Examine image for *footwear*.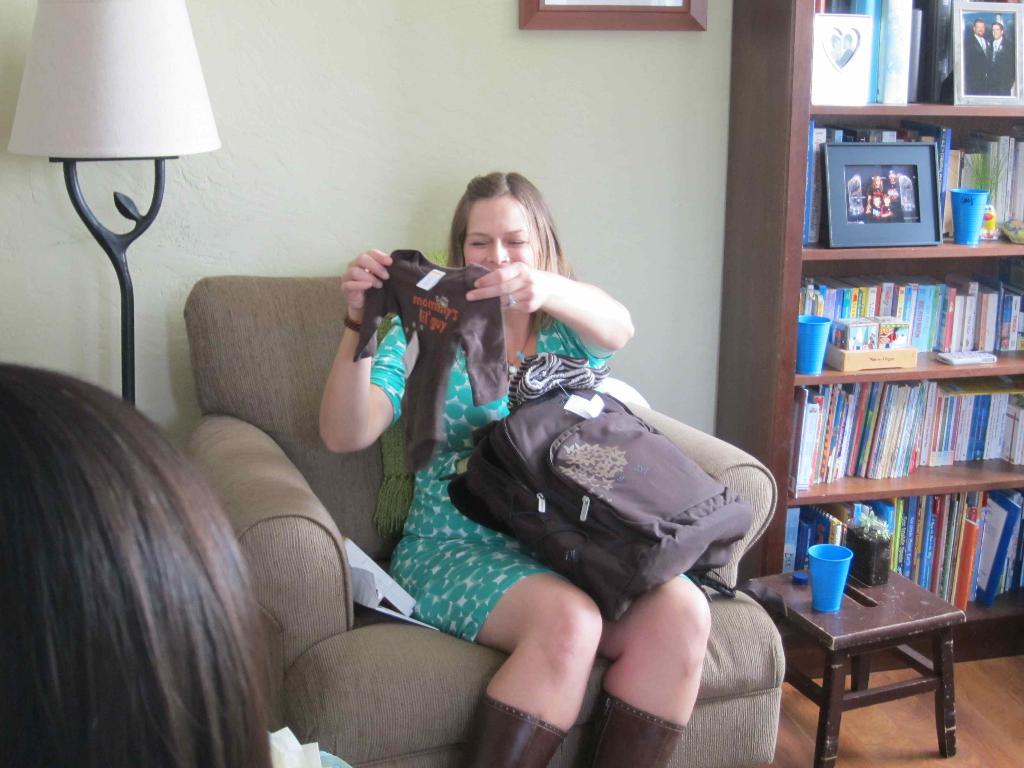
Examination result: box=[466, 692, 568, 767].
